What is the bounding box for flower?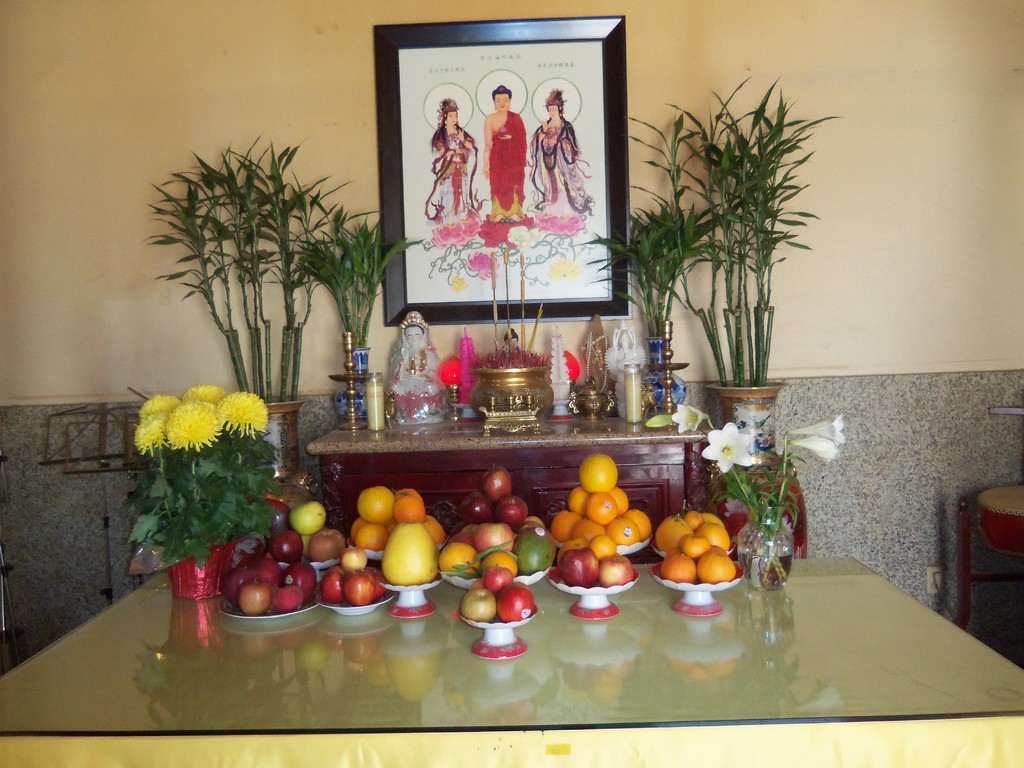
481, 213, 532, 248.
